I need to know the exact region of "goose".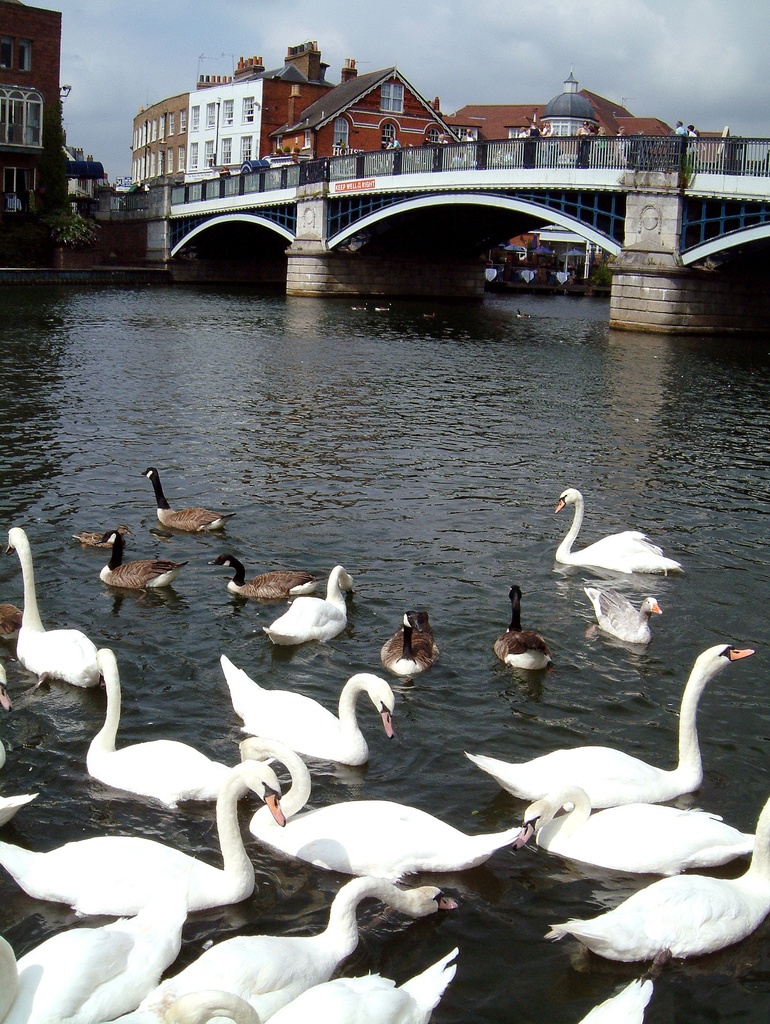
Region: bbox(495, 583, 549, 672).
